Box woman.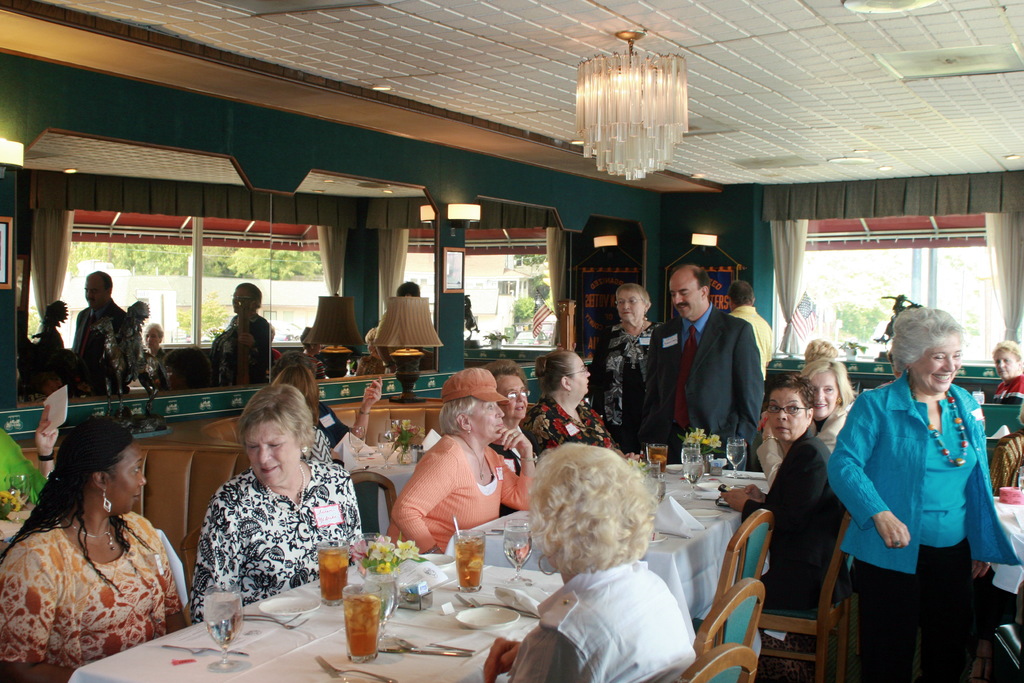
<box>527,349,643,464</box>.
